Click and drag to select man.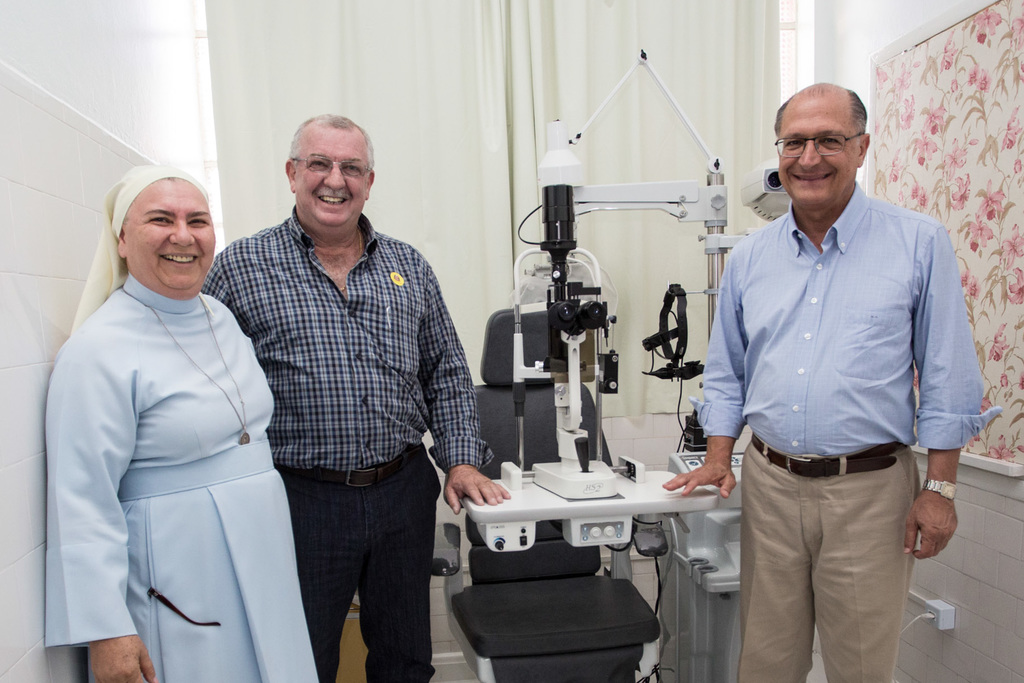
Selection: [195,112,513,682].
